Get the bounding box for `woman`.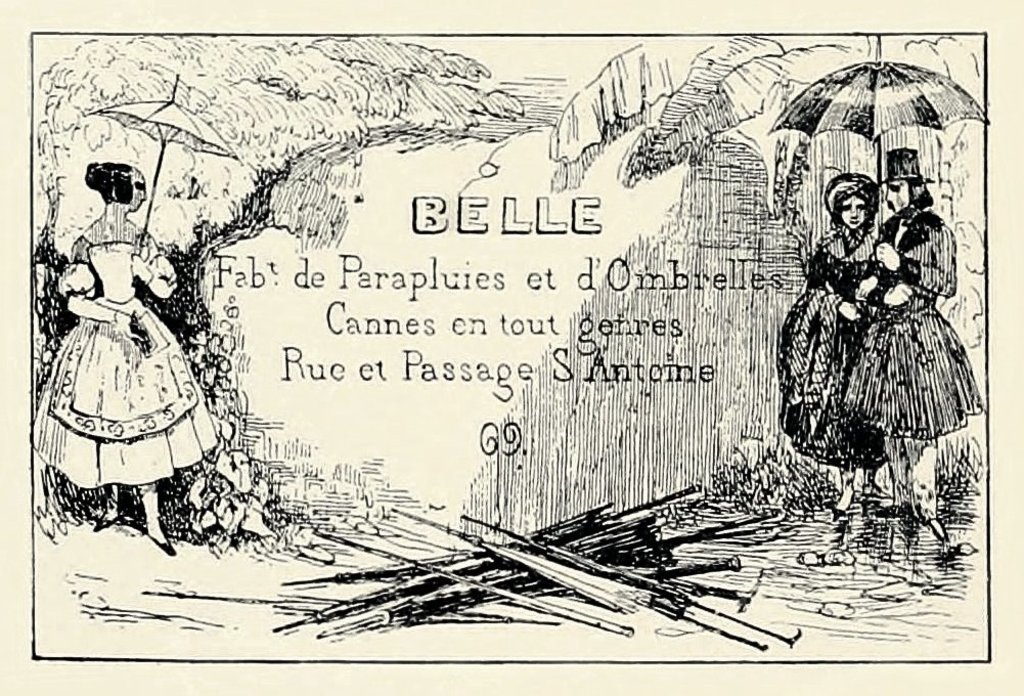
bbox=(774, 171, 897, 521).
